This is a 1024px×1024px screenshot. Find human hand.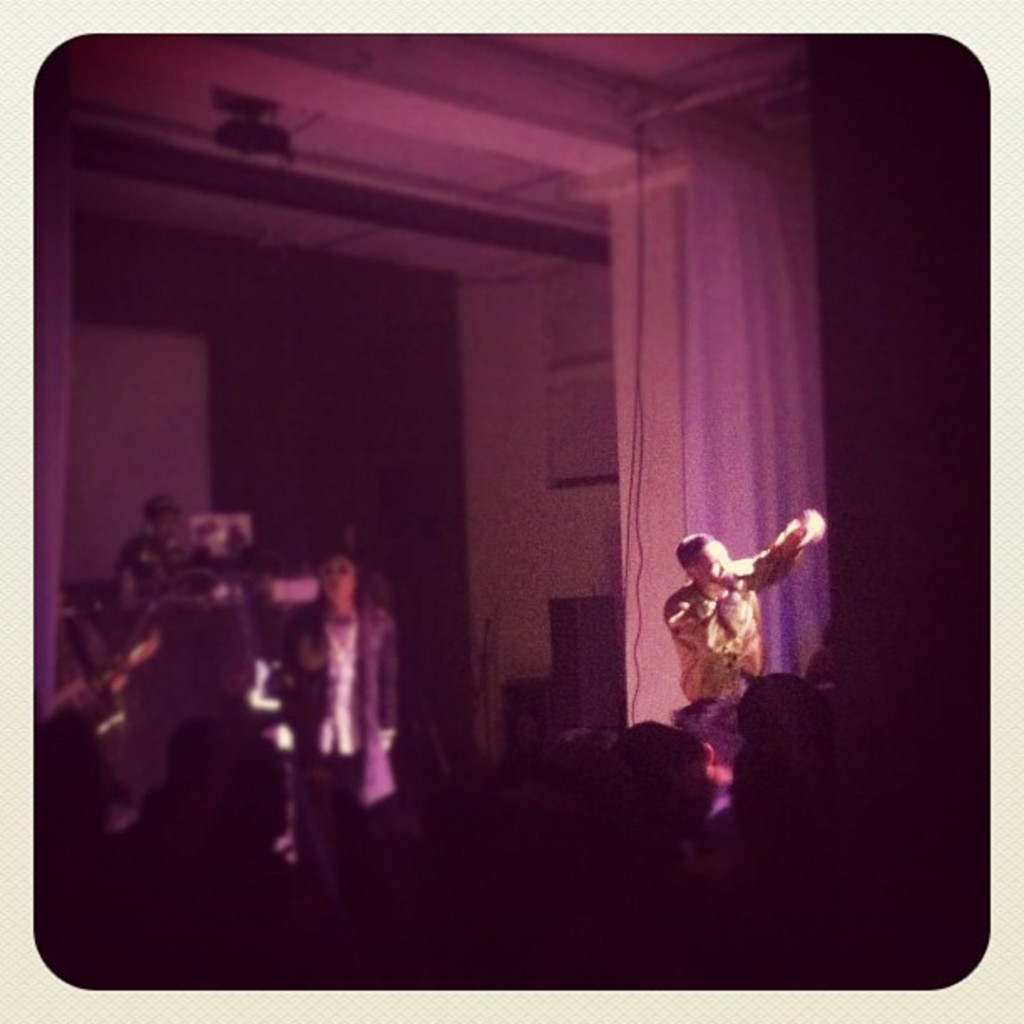
Bounding box: (left=788, top=505, right=828, bottom=545).
